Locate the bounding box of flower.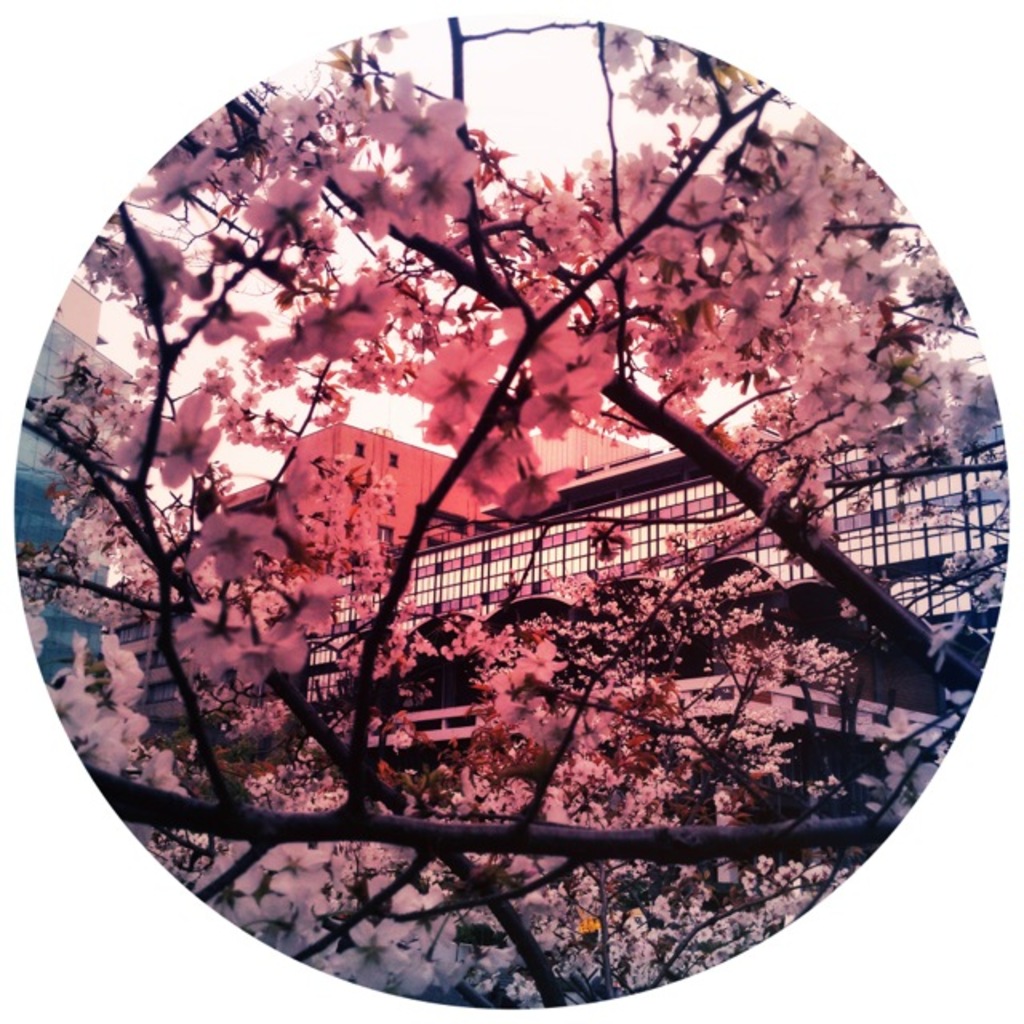
Bounding box: 512:358:603:434.
